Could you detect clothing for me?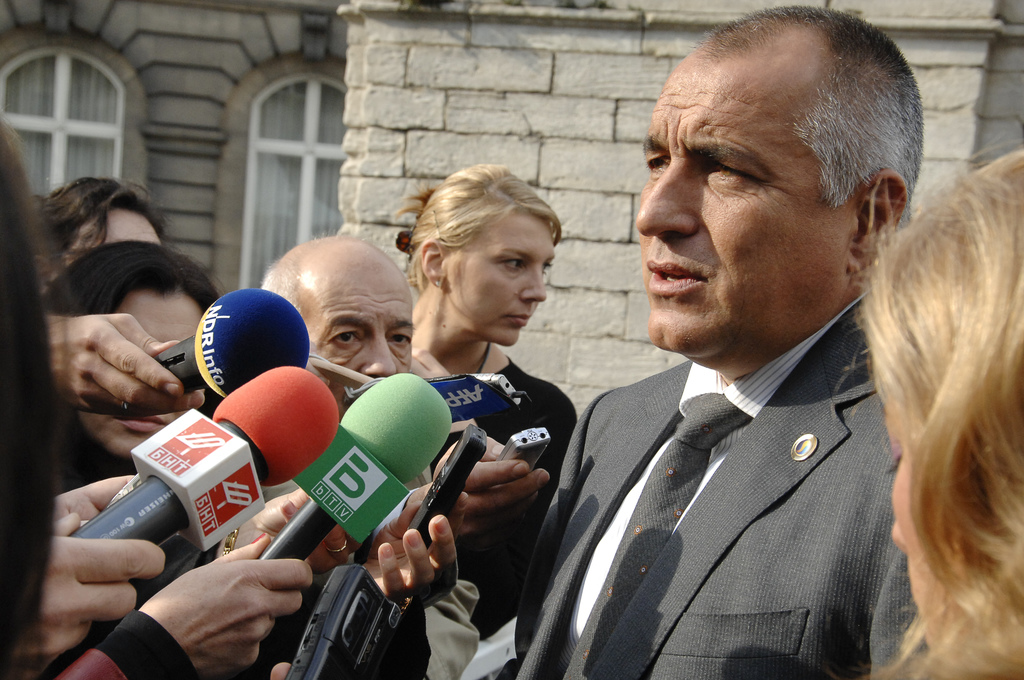
Detection result: l=461, t=158, r=965, b=679.
